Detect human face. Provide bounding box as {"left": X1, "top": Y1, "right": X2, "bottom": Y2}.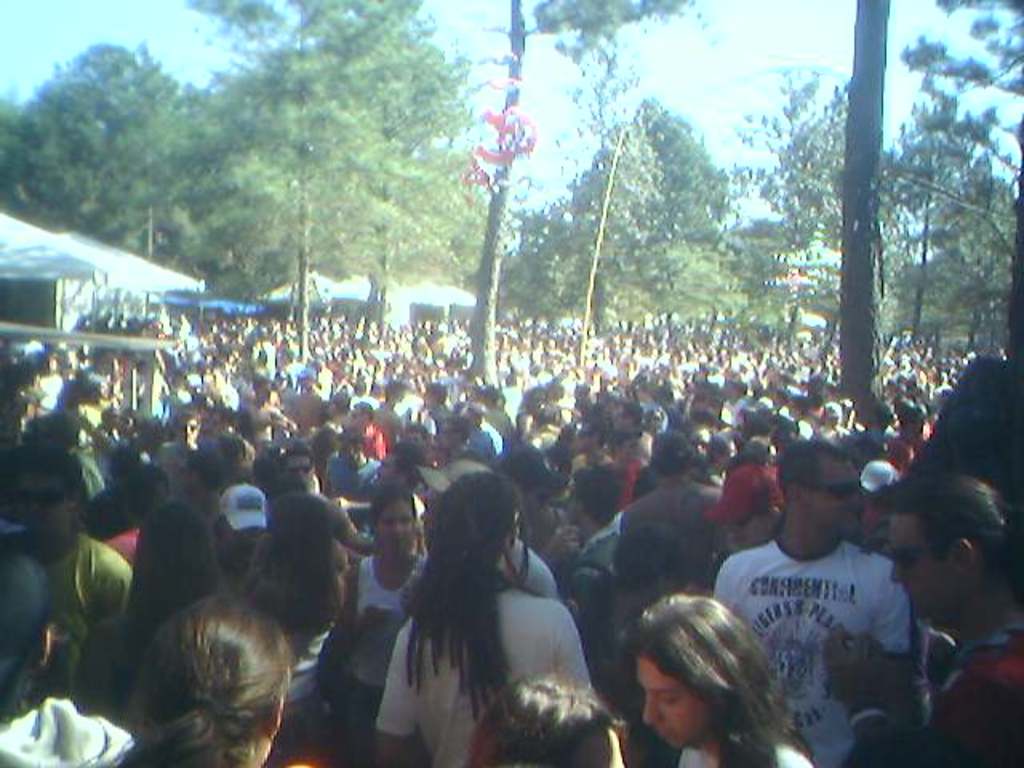
{"left": 437, "top": 421, "right": 464, "bottom": 451}.
